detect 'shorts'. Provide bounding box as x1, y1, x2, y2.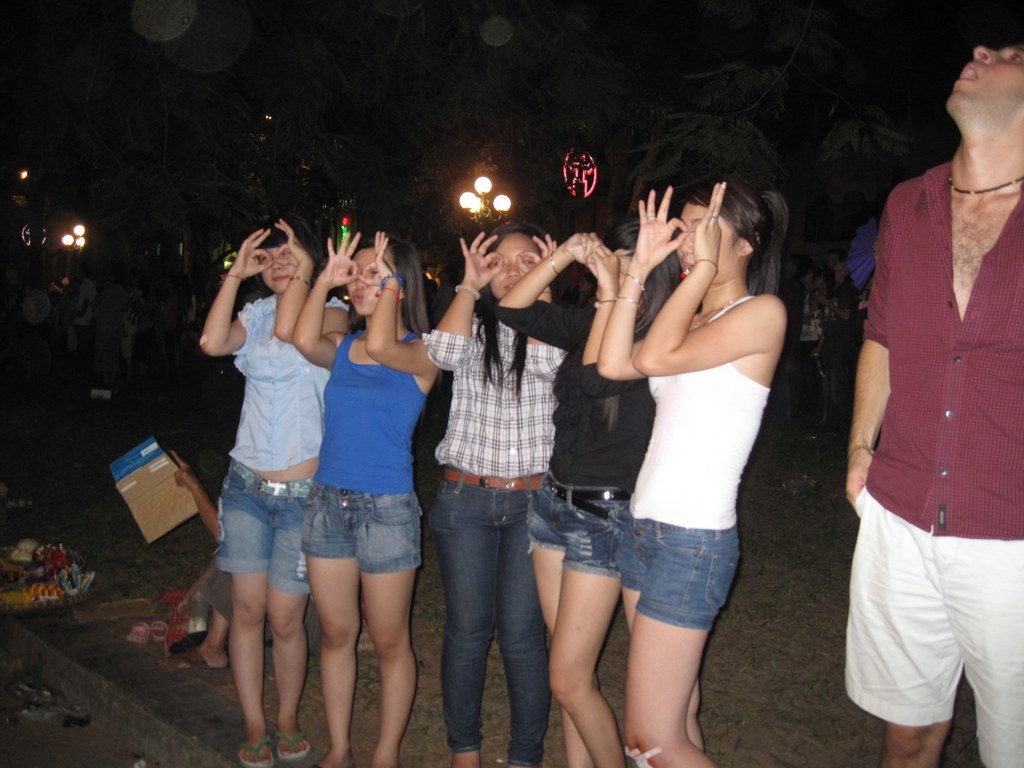
216, 458, 313, 594.
